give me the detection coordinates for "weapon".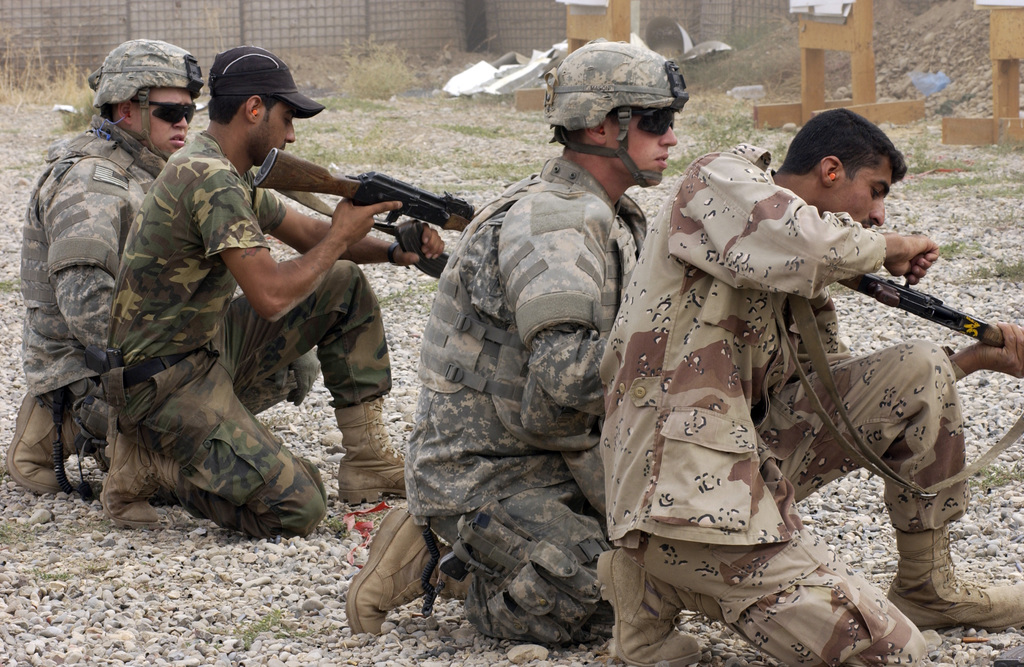
[267, 138, 507, 281].
